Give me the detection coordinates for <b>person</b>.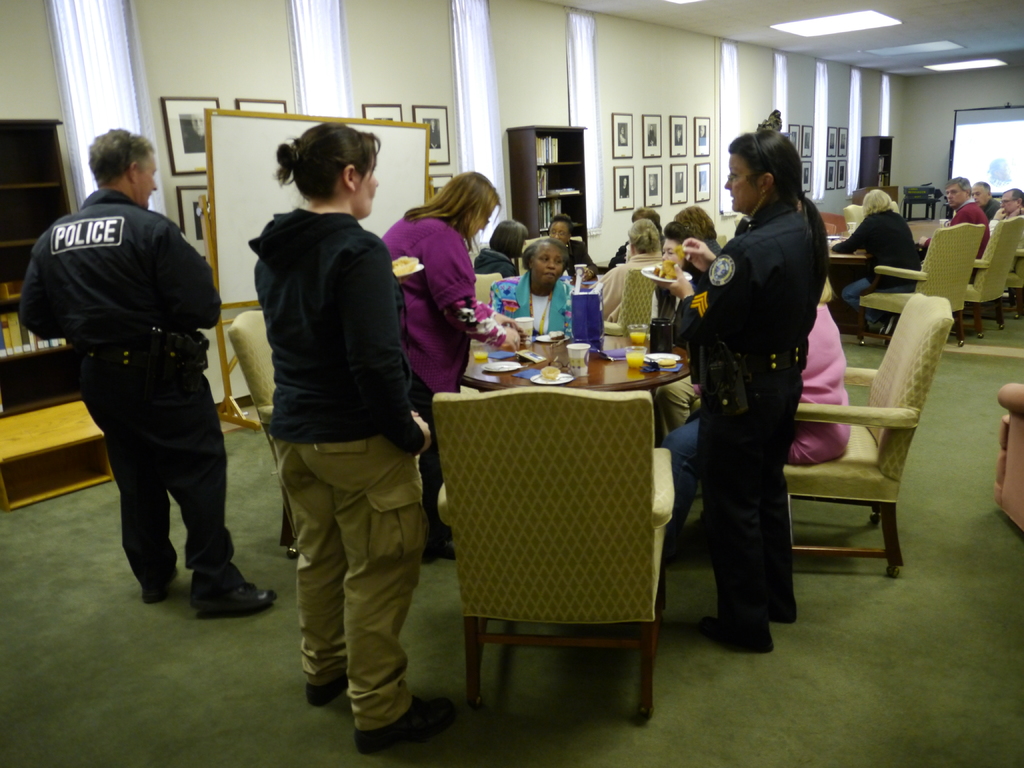
region(593, 216, 684, 328).
